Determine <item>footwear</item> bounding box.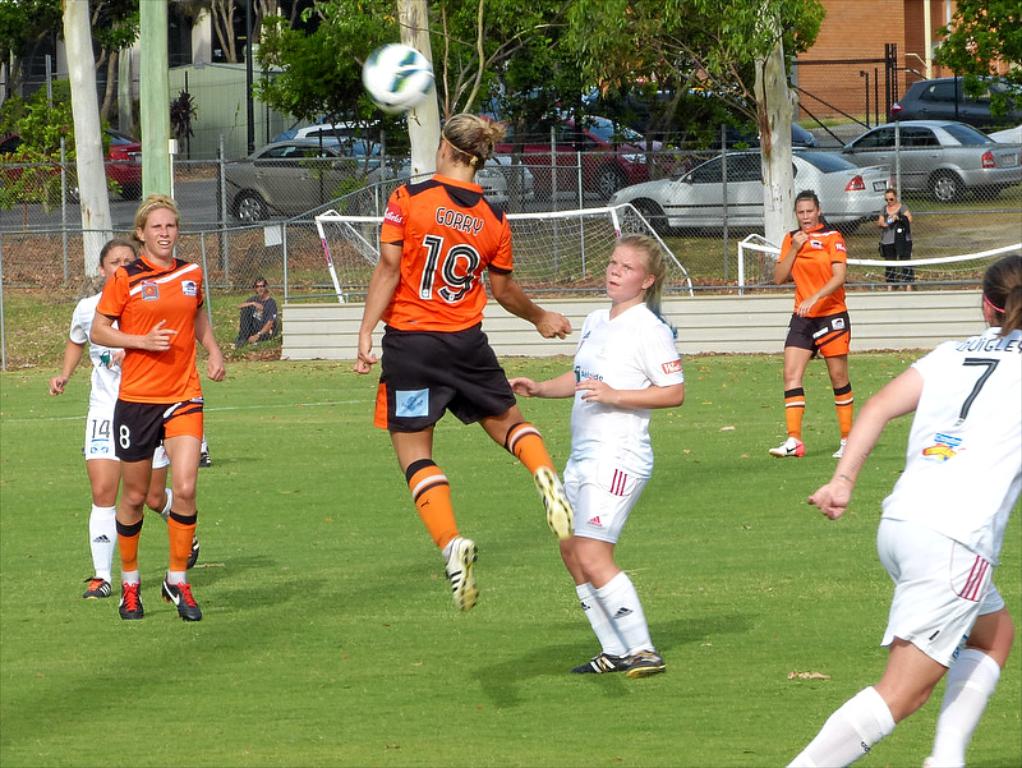
Determined: 830 434 851 459.
